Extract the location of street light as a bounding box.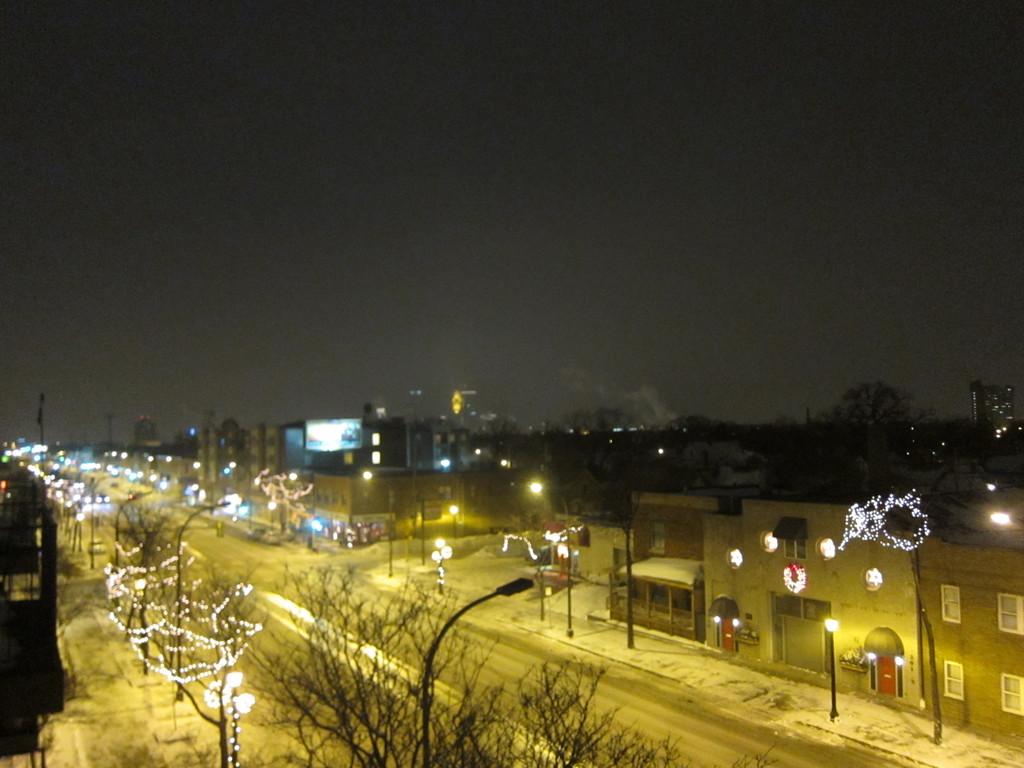
bbox=(361, 465, 394, 582).
